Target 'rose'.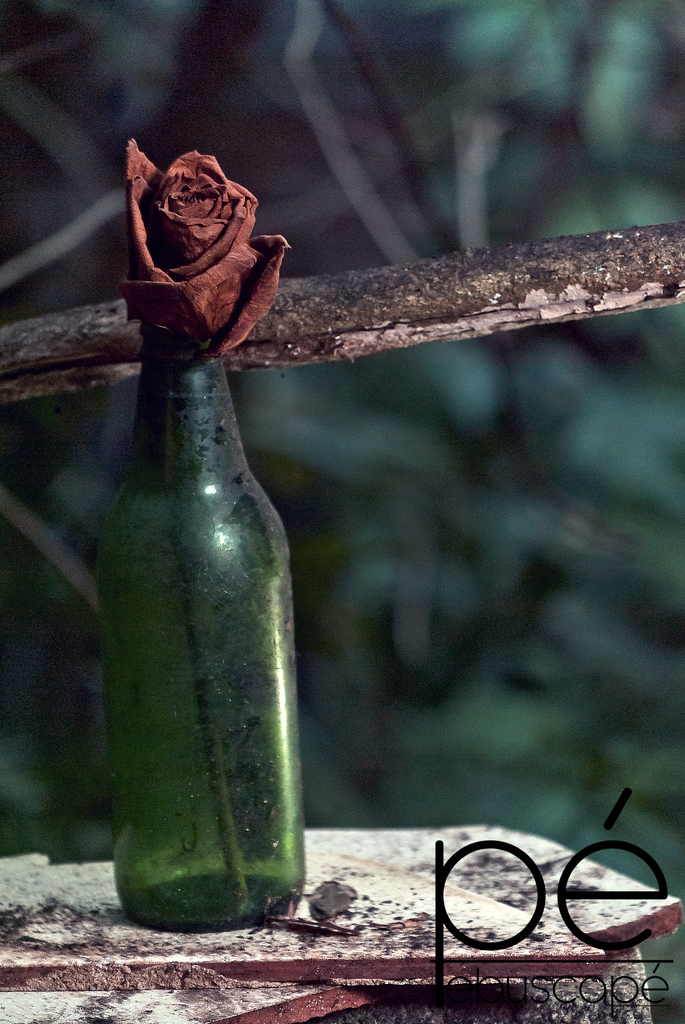
Target region: <region>118, 127, 292, 356</region>.
